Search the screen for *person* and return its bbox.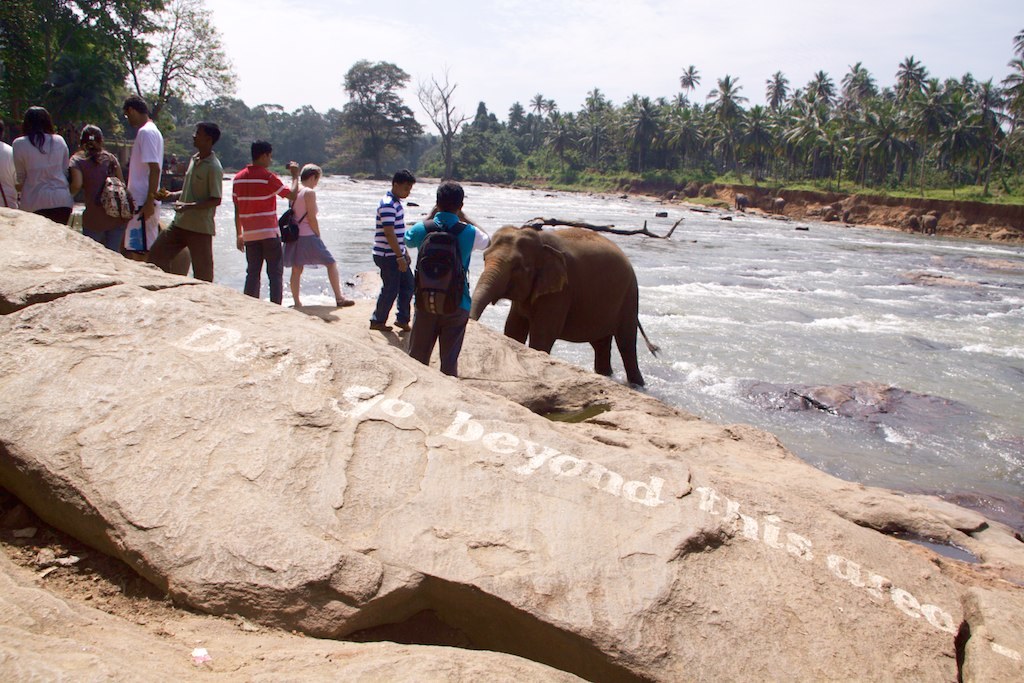
Found: x1=119, y1=97, x2=161, y2=246.
